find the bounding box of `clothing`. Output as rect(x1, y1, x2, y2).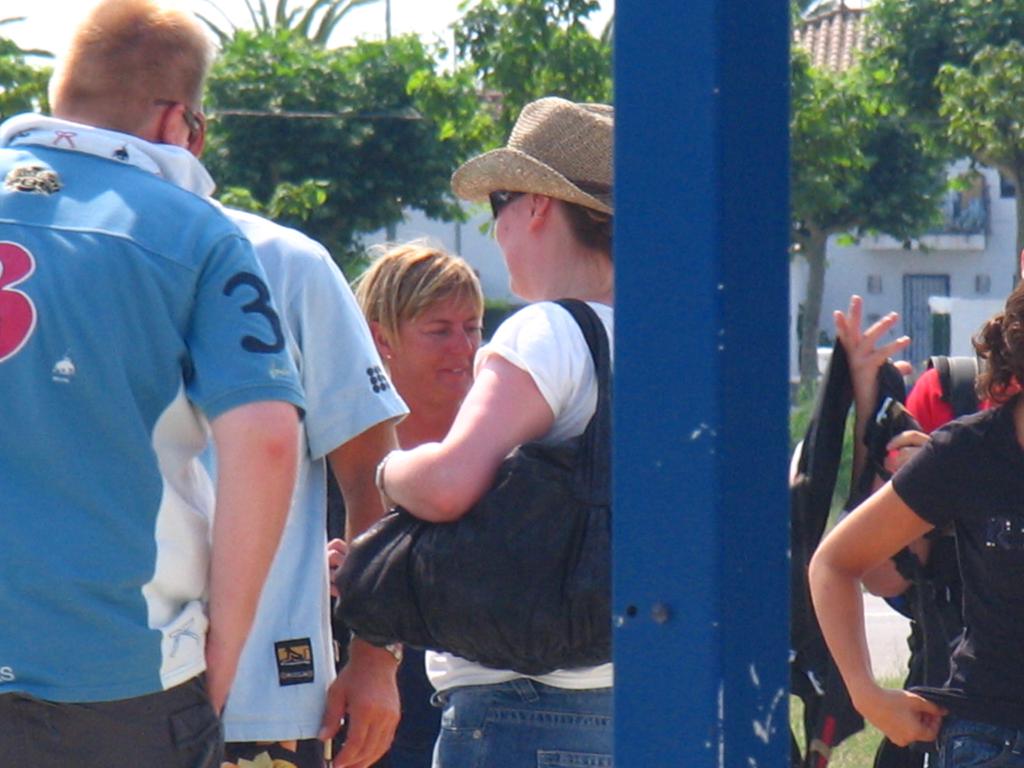
rect(272, 207, 607, 767).
